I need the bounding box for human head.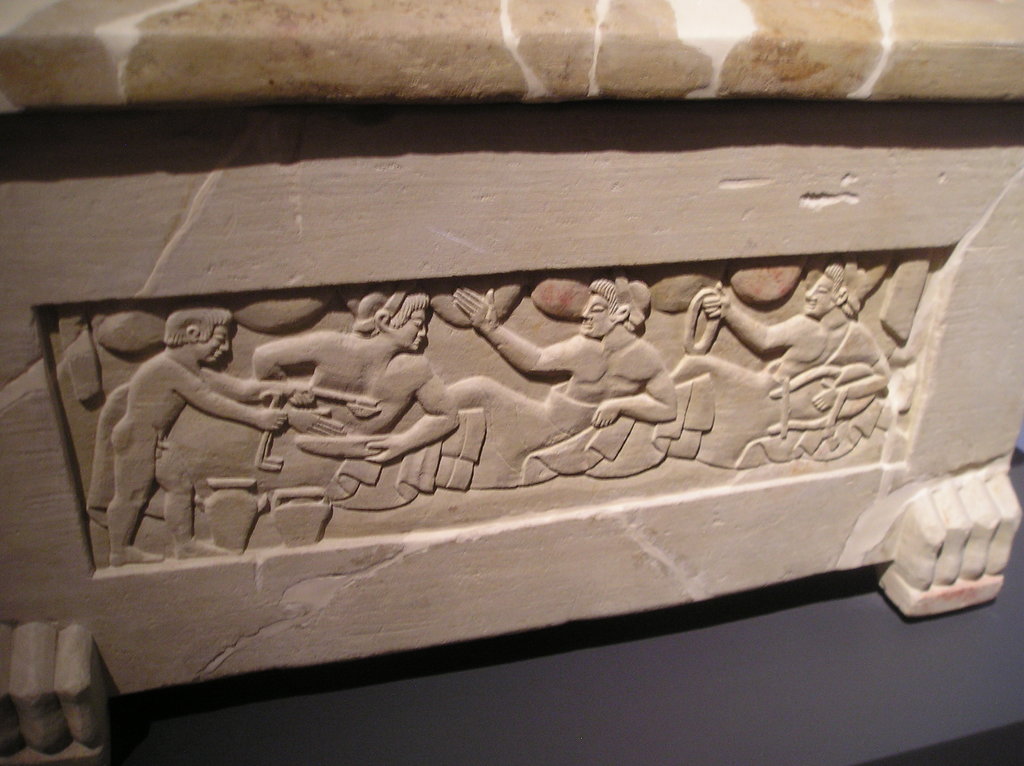
Here it is: [left=580, top=271, right=651, bottom=336].
